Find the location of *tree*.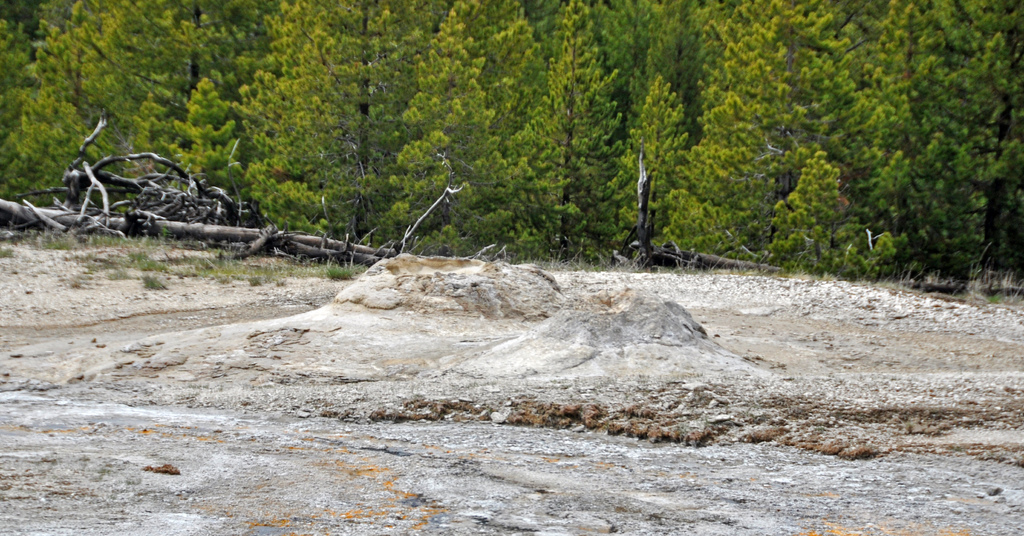
Location: bbox=[691, 0, 789, 260].
